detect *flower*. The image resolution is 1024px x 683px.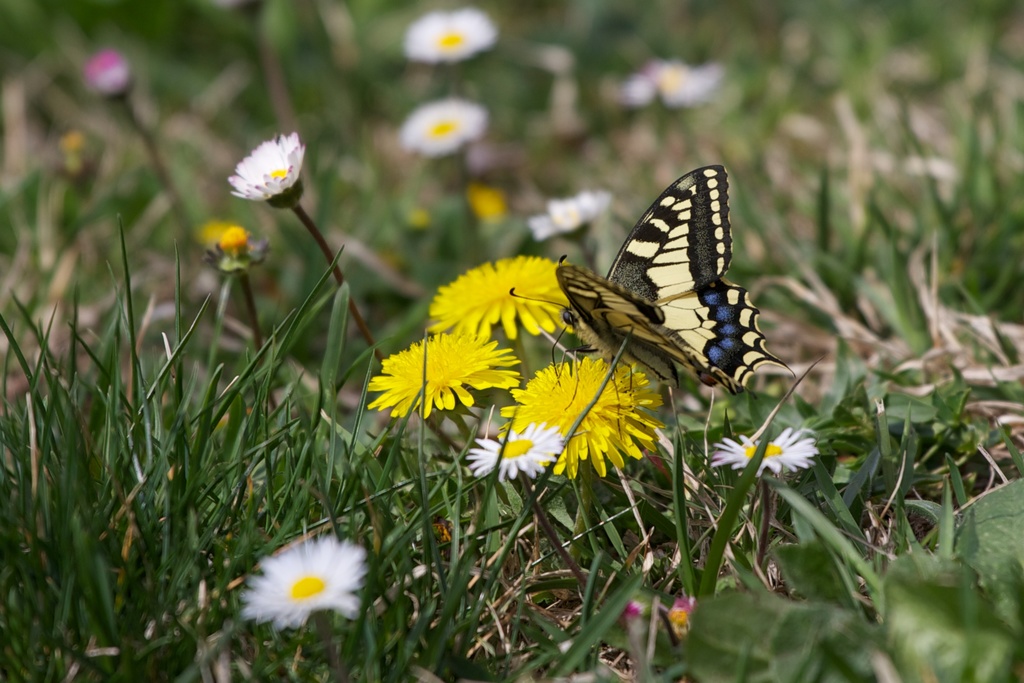
(left=470, top=181, right=504, bottom=222).
